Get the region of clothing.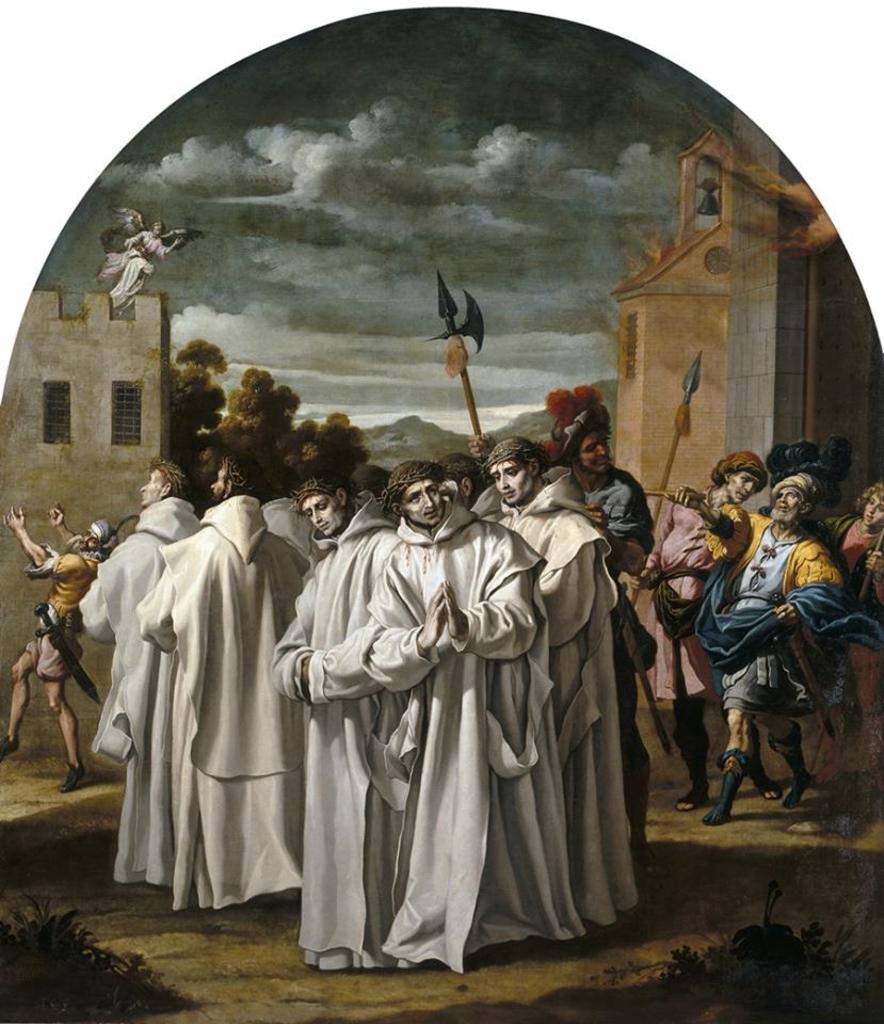
<bbox>266, 487, 322, 558</bbox>.
